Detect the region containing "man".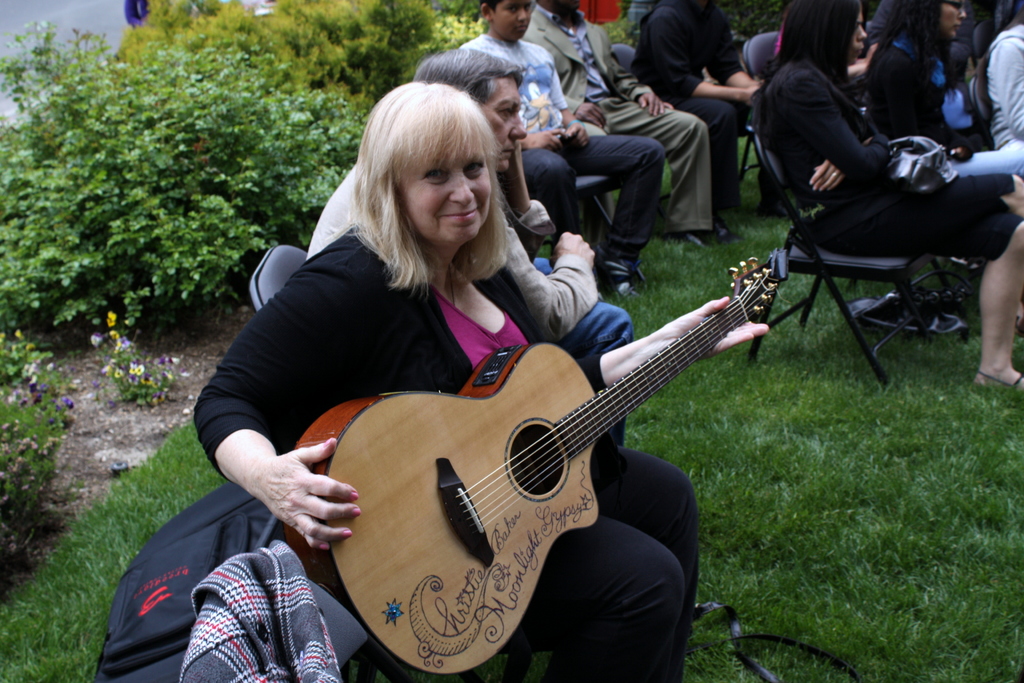
Rect(305, 46, 636, 447).
